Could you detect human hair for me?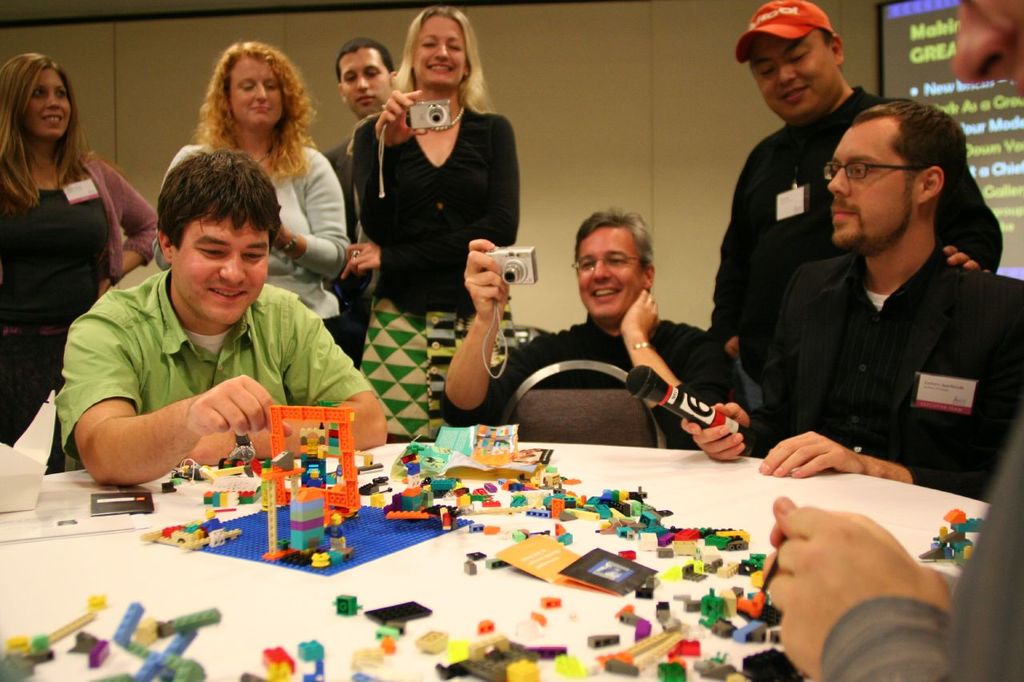
Detection result: 816 27 834 46.
